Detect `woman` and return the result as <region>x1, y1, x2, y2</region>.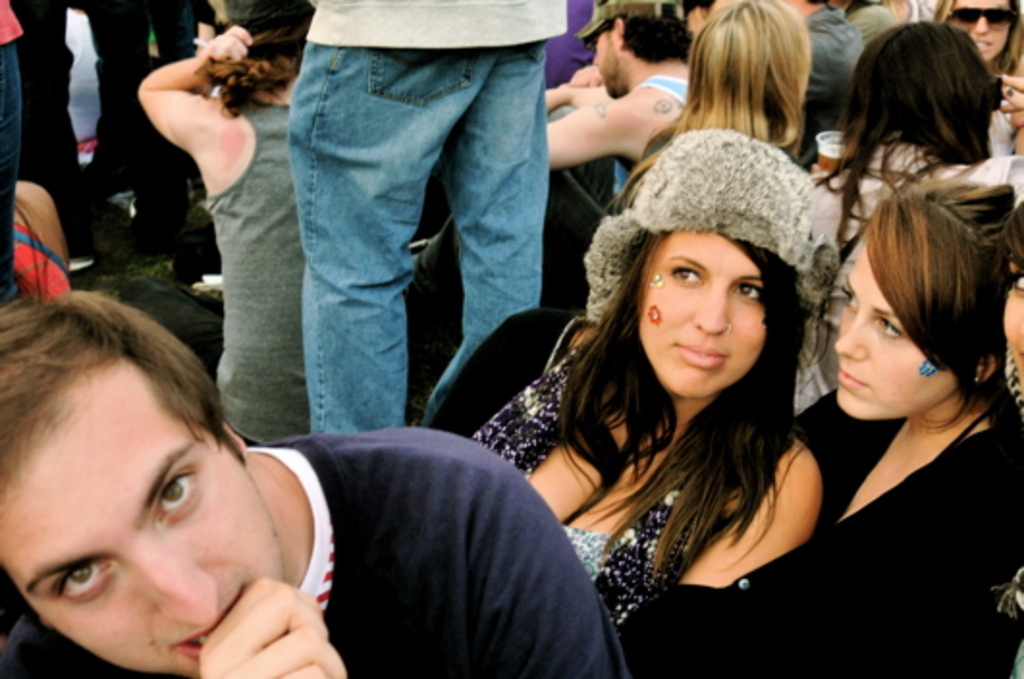
<region>453, 95, 841, 667</region>.
